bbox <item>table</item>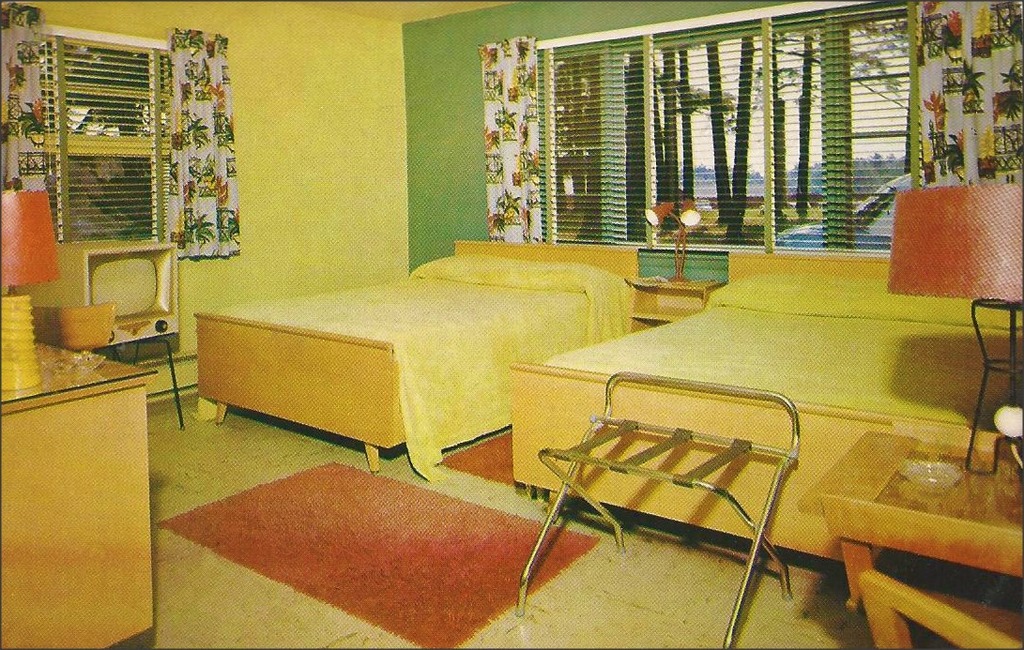
x1=508, y1=320, x2=932, y2=597
